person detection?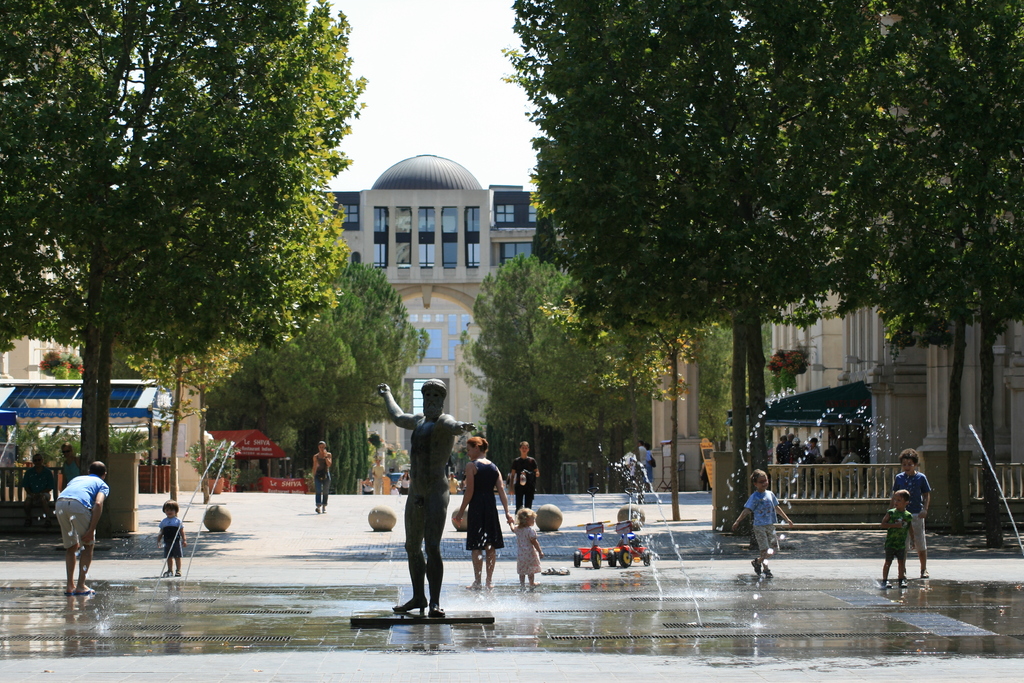
(left=878, top=488, right=920, bottom=587)
